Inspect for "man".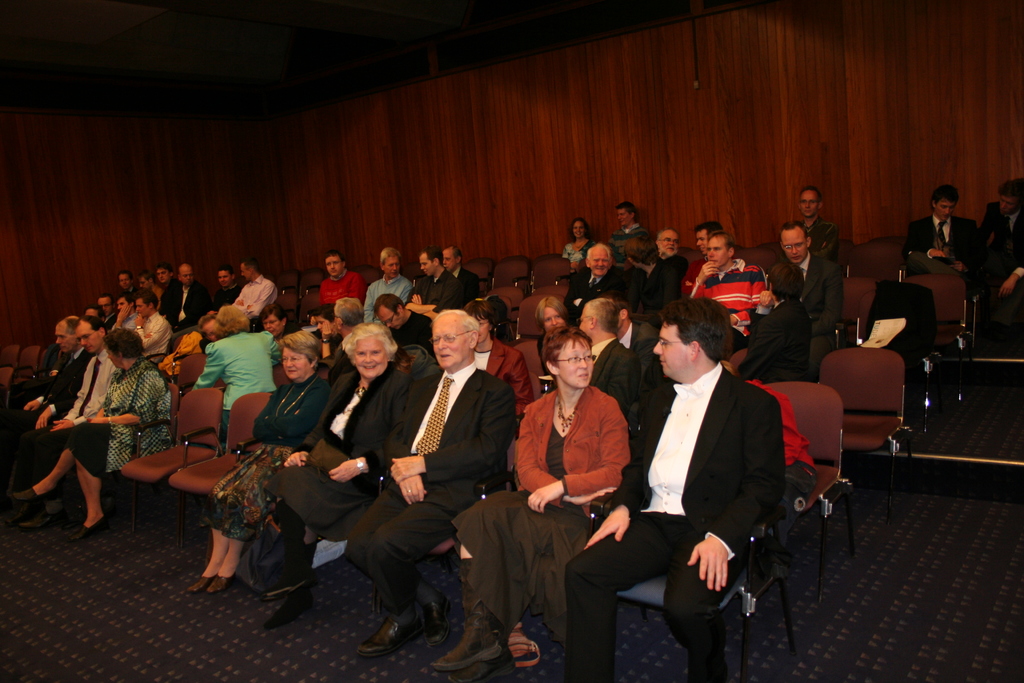
Inspection: x1=560, y1=243, x2=630, y2=325.
